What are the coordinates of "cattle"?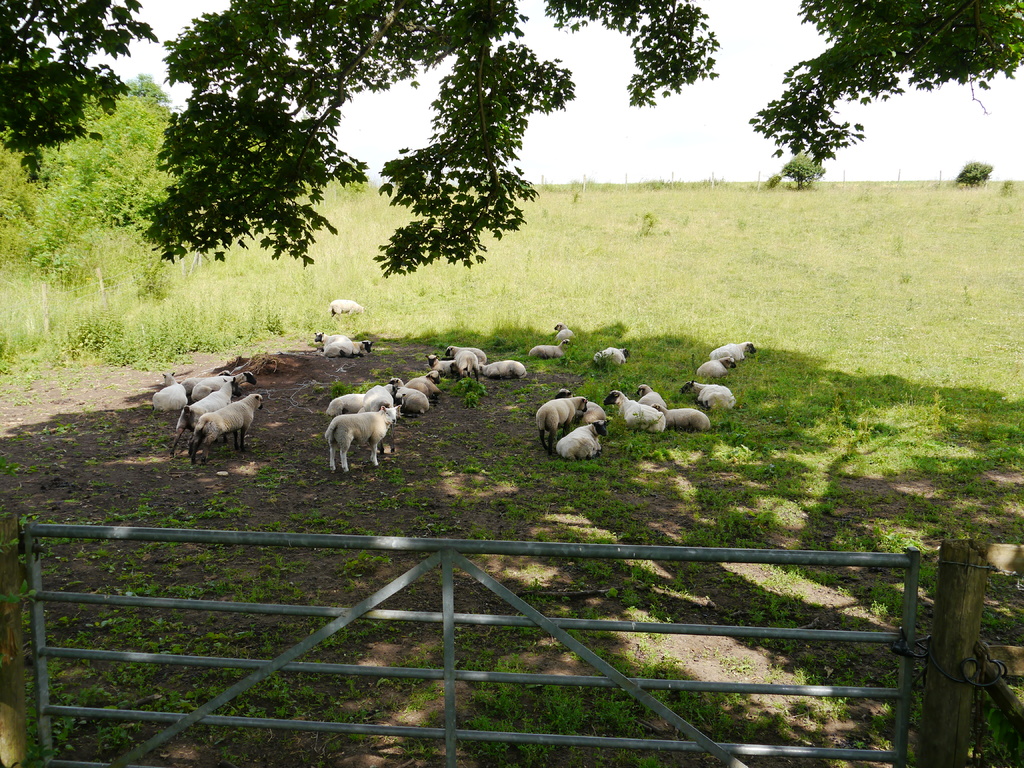
detection(708, 340, 754, 362).
